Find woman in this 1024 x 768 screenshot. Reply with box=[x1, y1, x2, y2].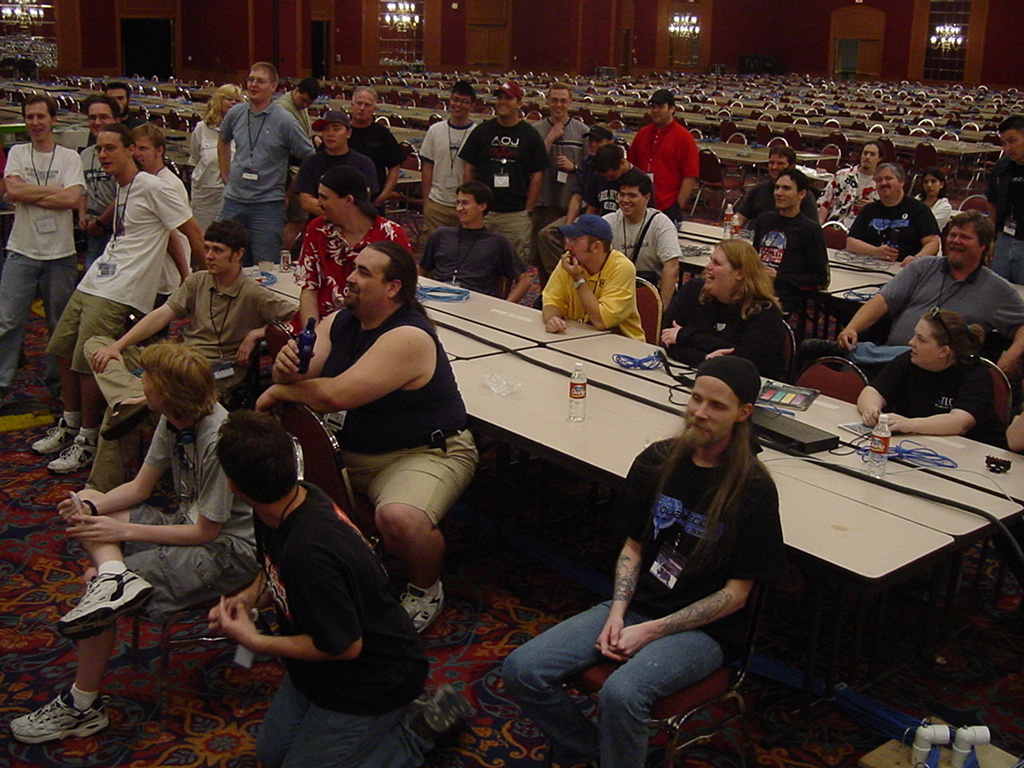
box=[853, 313, 1002, 442].
